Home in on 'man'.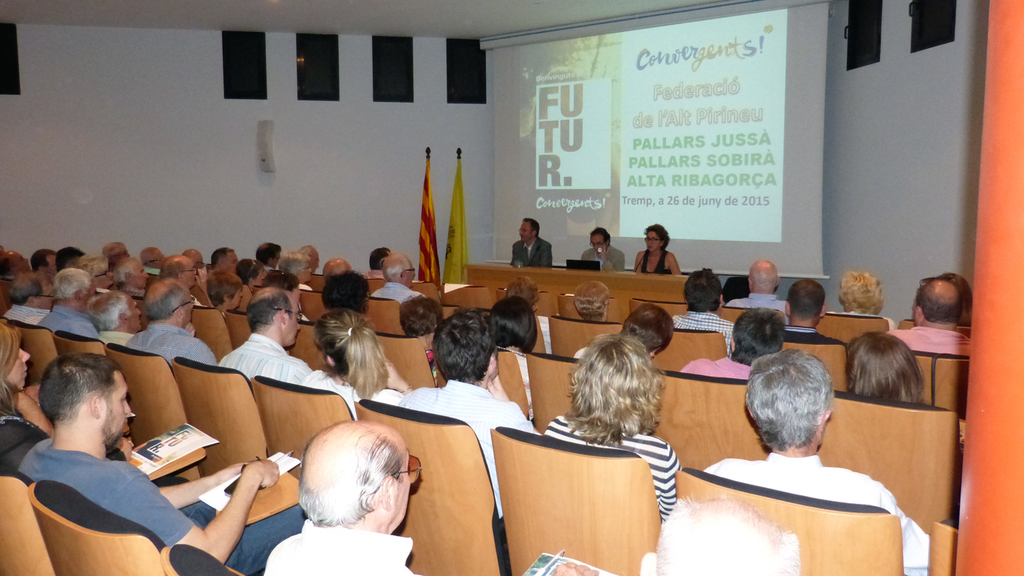
Homed in at 684/346/921/572.
